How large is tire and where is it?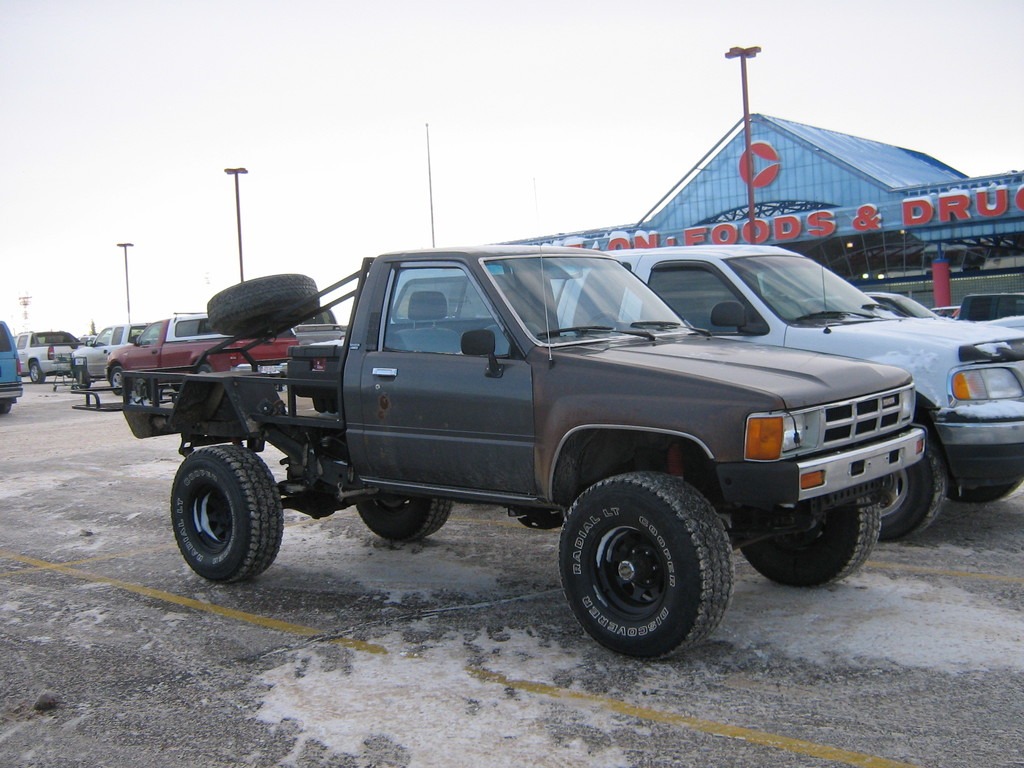
Bounding box: 168/441/280/581.
